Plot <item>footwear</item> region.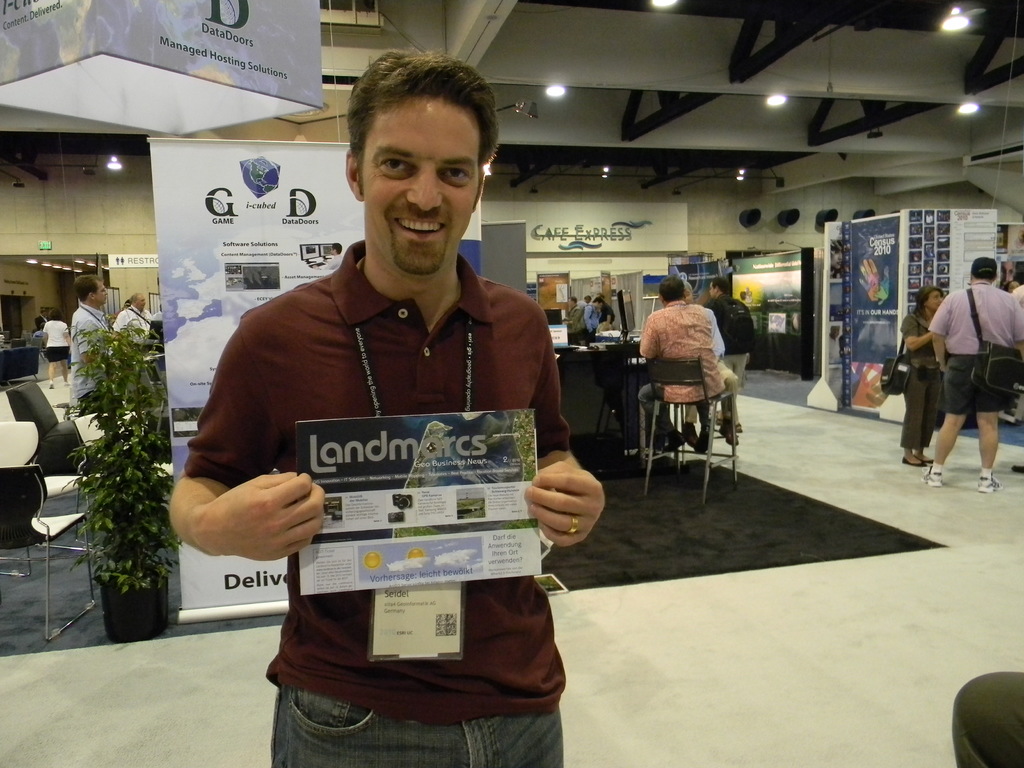
Plotted at 683,421,698,446.
